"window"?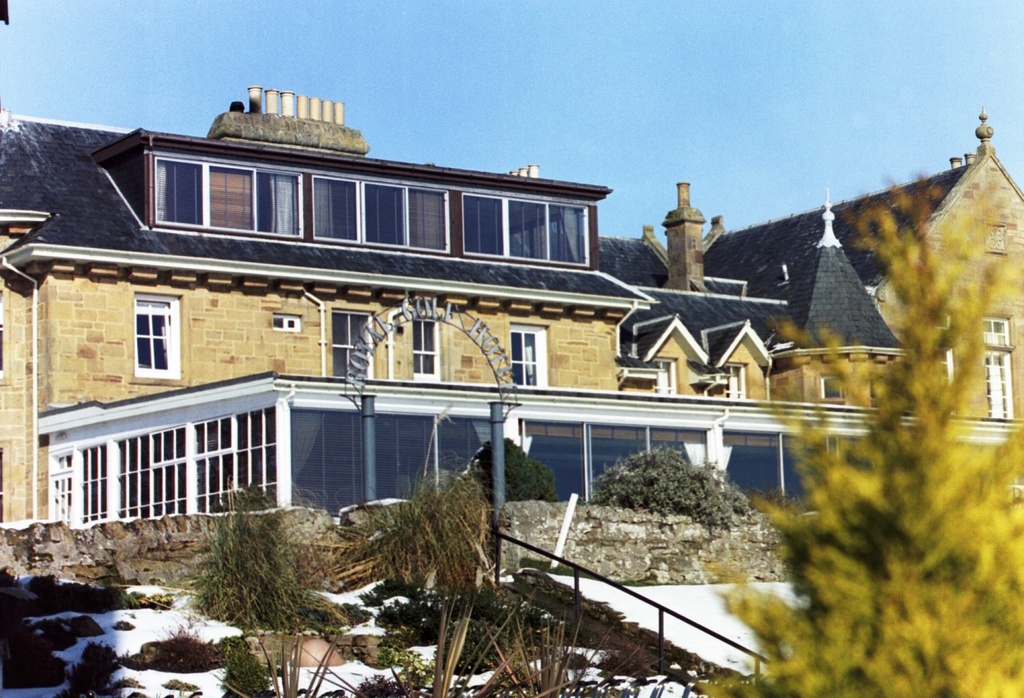
{"x1": 86, "y1": 404, "x2": 270, "y2": 520}
